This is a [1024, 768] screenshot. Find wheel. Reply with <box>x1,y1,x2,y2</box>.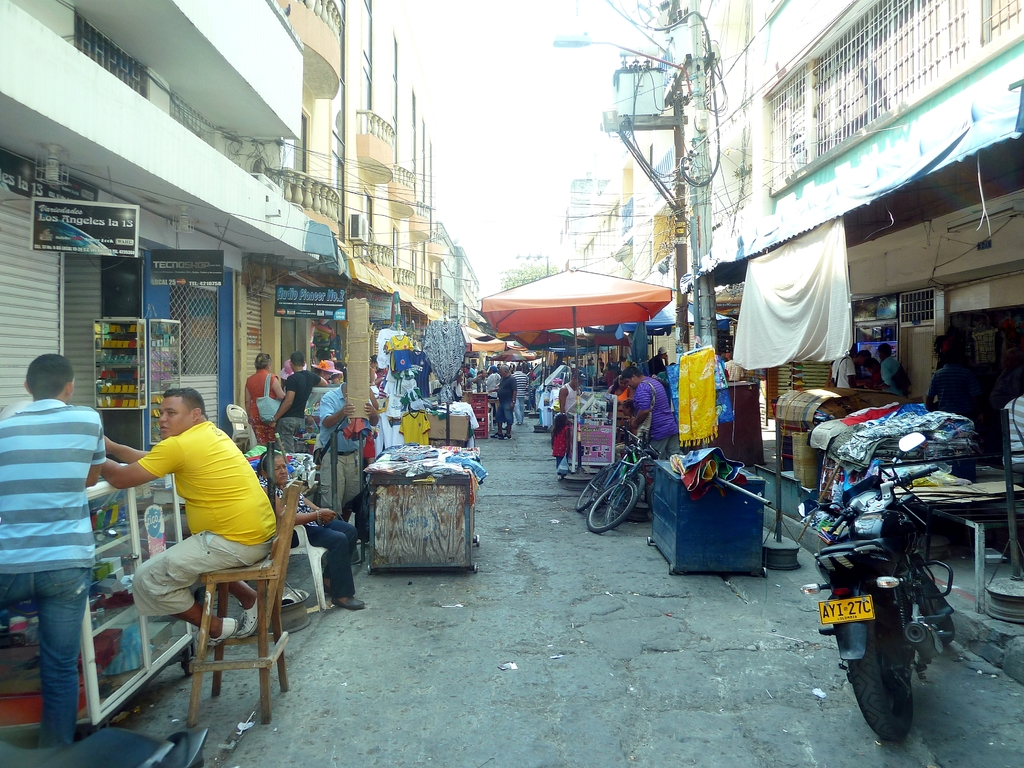
<box>571,461,612,502</box>.
